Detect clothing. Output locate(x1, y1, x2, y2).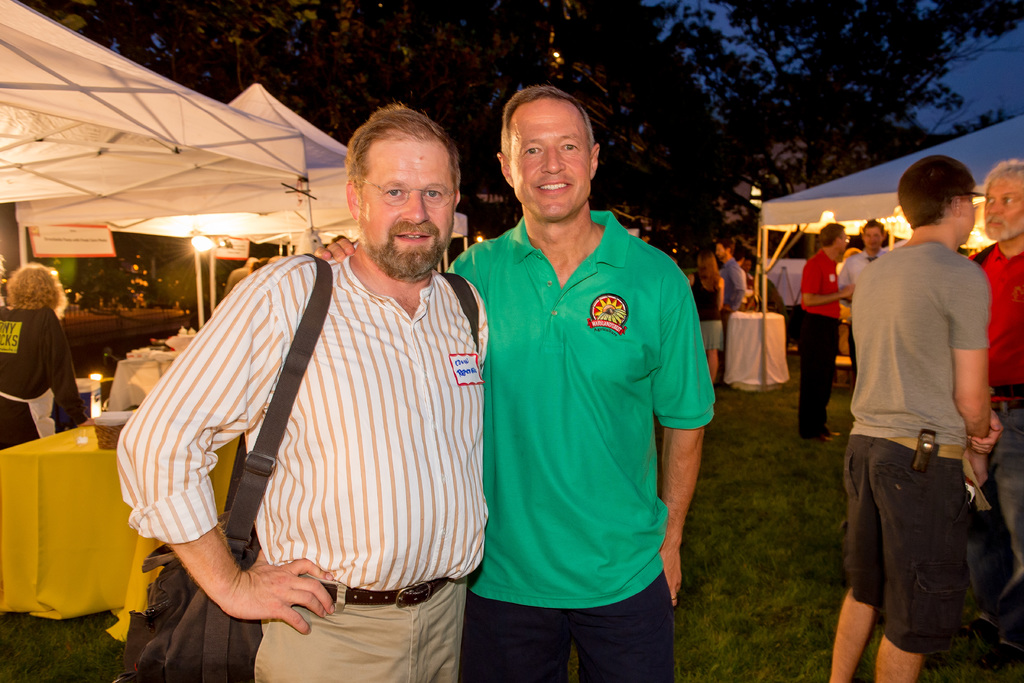
locate(838, 248, 892, 383).
